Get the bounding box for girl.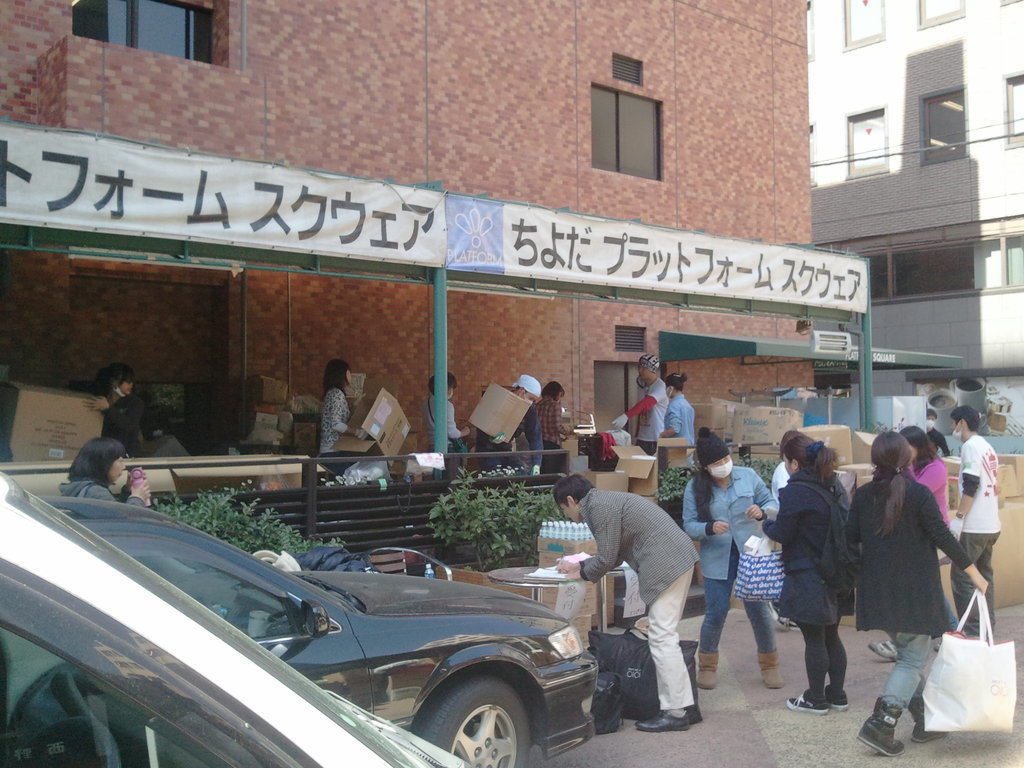
<box>59,439,154,508</box>.
